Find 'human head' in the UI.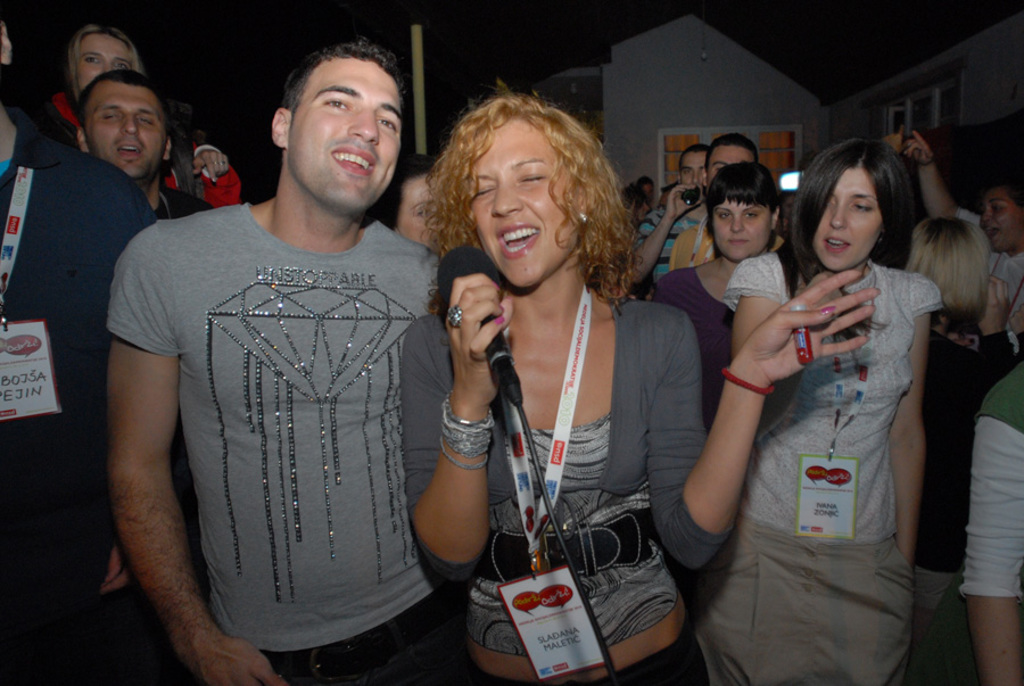
UI element at 423,88,594,287.
